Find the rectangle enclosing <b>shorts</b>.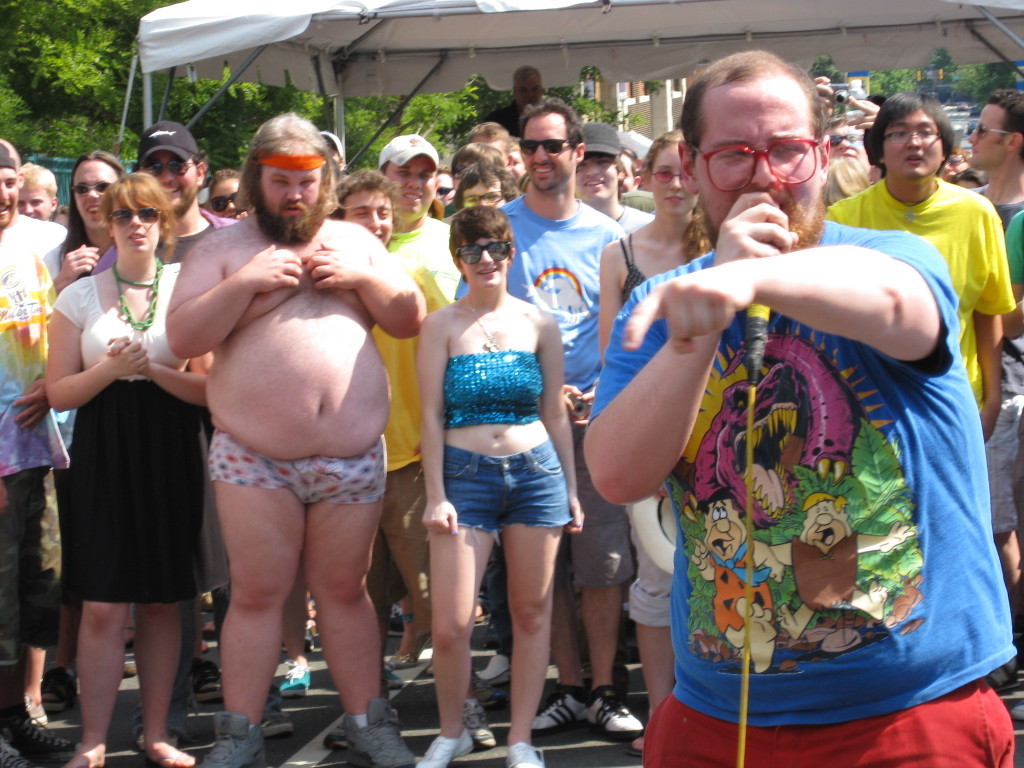
<region>639, 678, 1023, 767</region>.
